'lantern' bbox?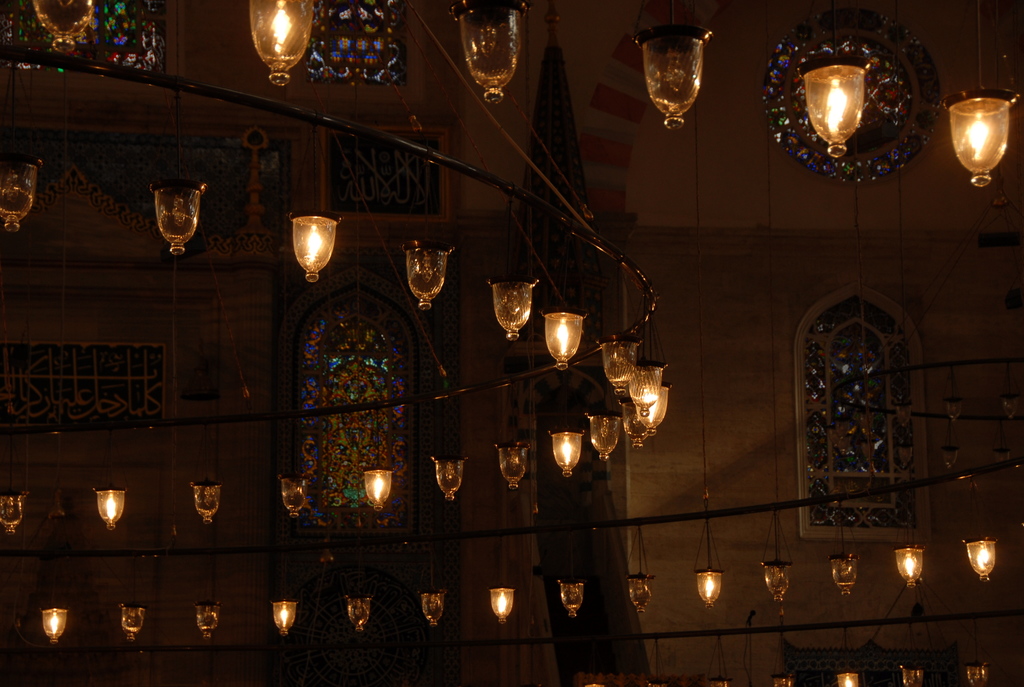
crop(632, 576, 654, 608)
